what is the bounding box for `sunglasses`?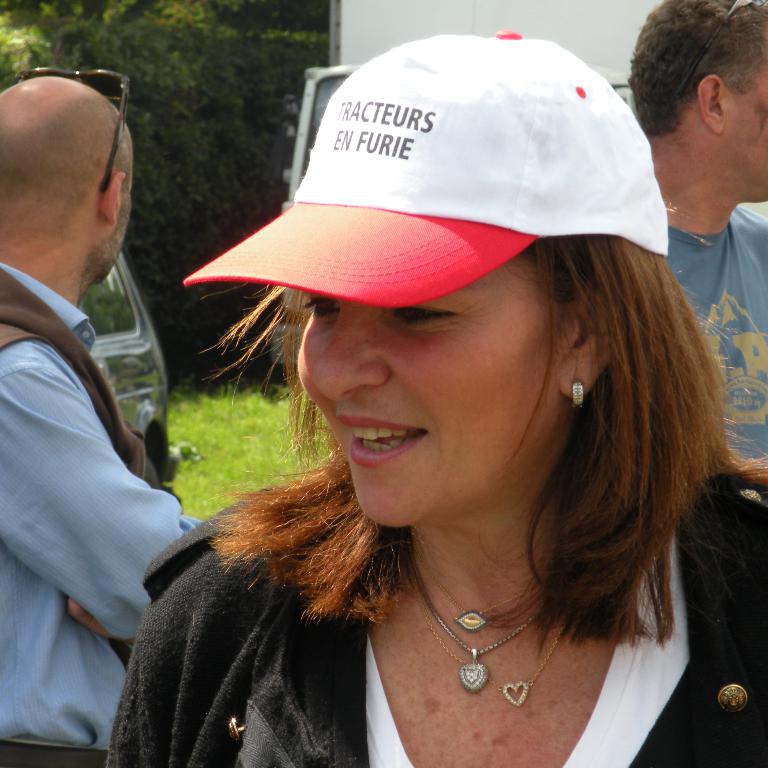
bbox(18, 67, 130, 192).
